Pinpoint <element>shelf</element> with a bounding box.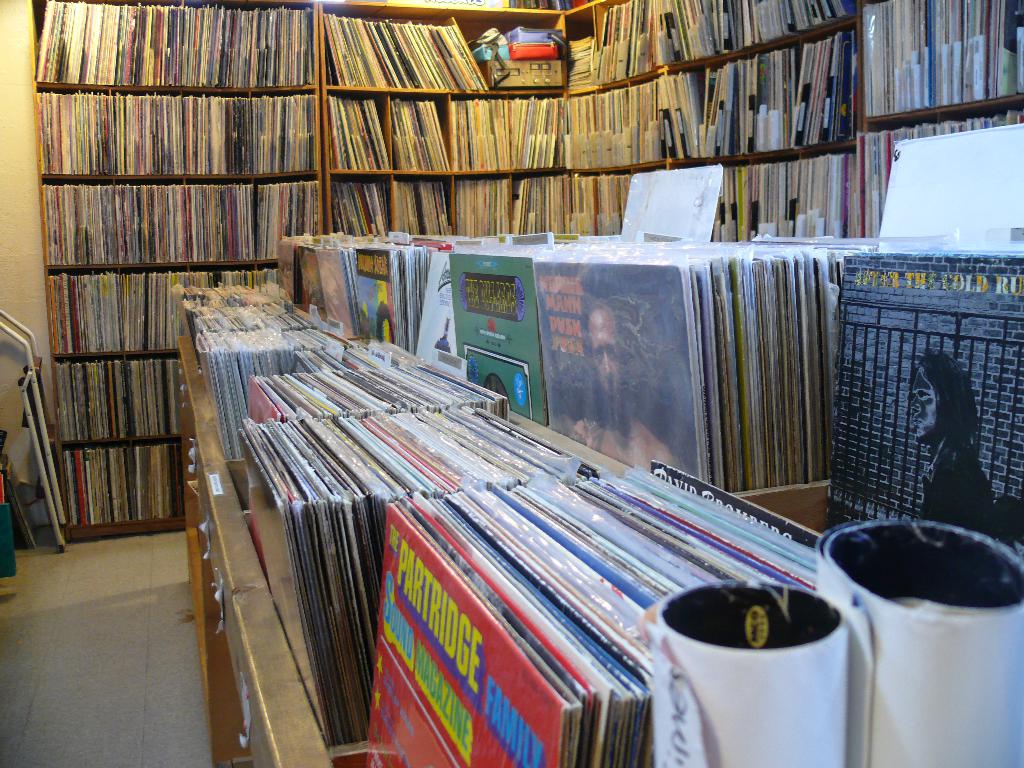
598 153 856 243.
